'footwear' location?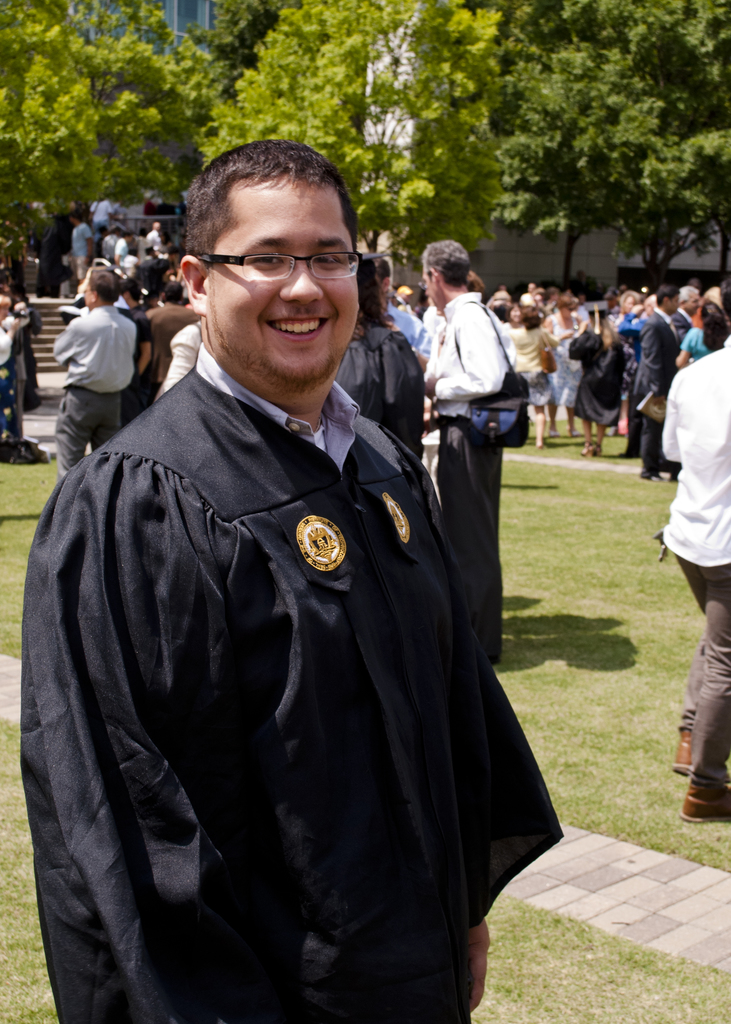
box=[680, 781, 730, 823]
